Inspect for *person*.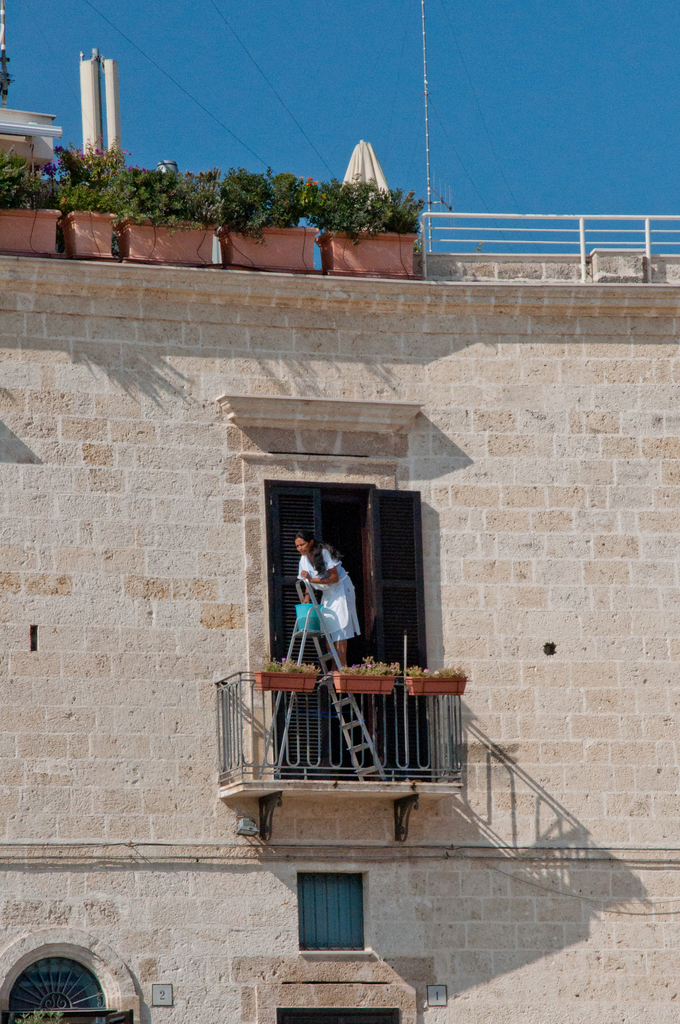
Inspection: x1=291, y1=532, x2=362, y2=675.
